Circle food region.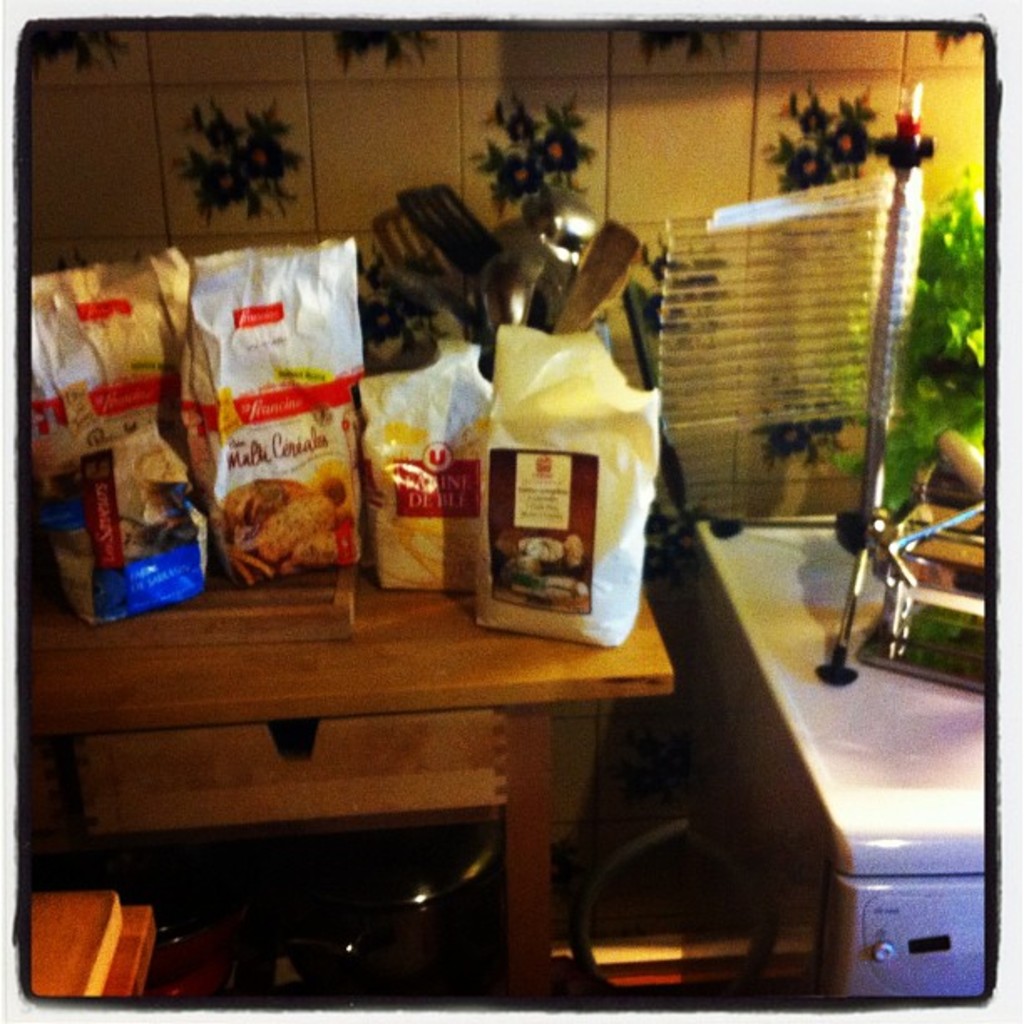
Region: locate(219, 472, 343, 571).
